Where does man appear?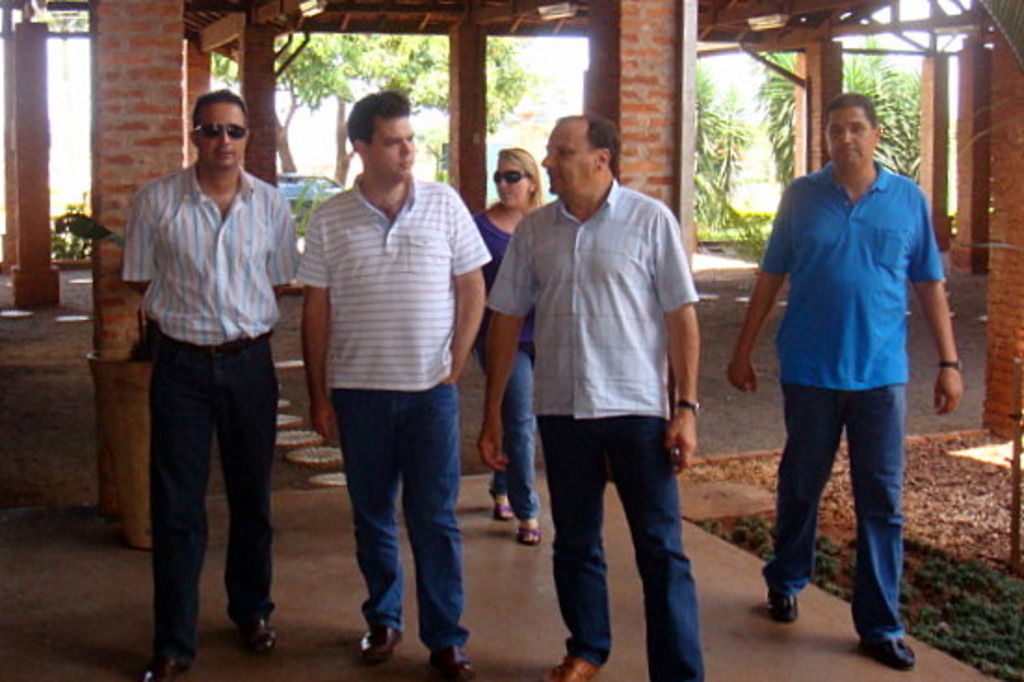
Appears at select_region(294, 87, 494, 680).
